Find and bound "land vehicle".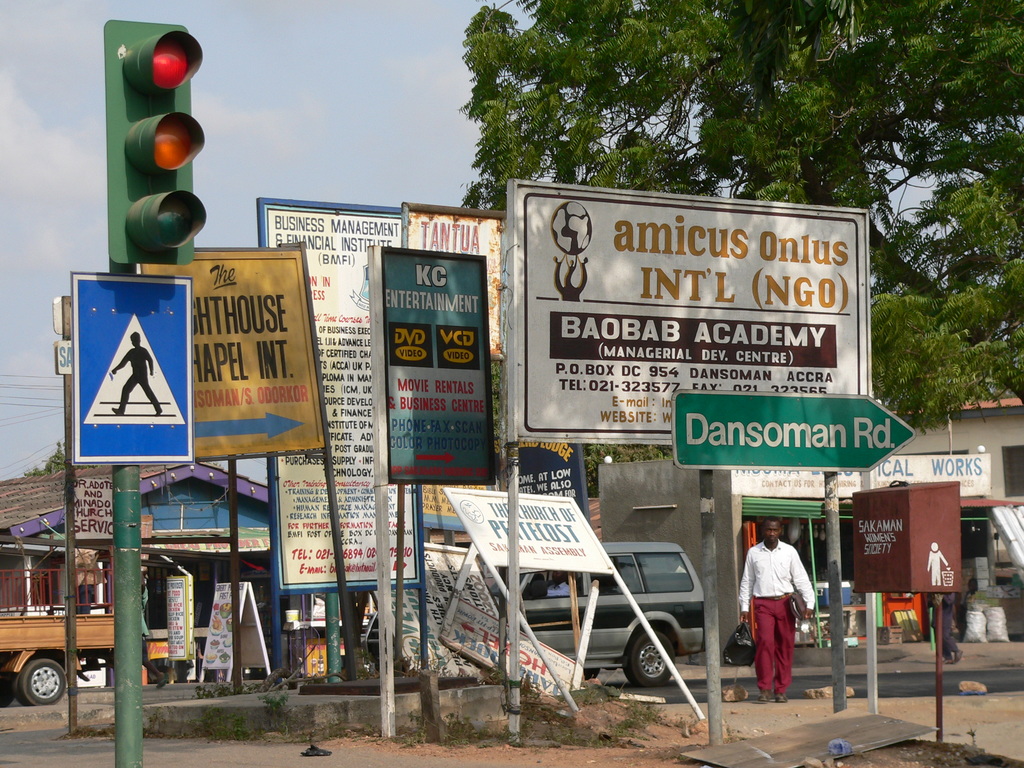
Bound: 515:539:706:692.
